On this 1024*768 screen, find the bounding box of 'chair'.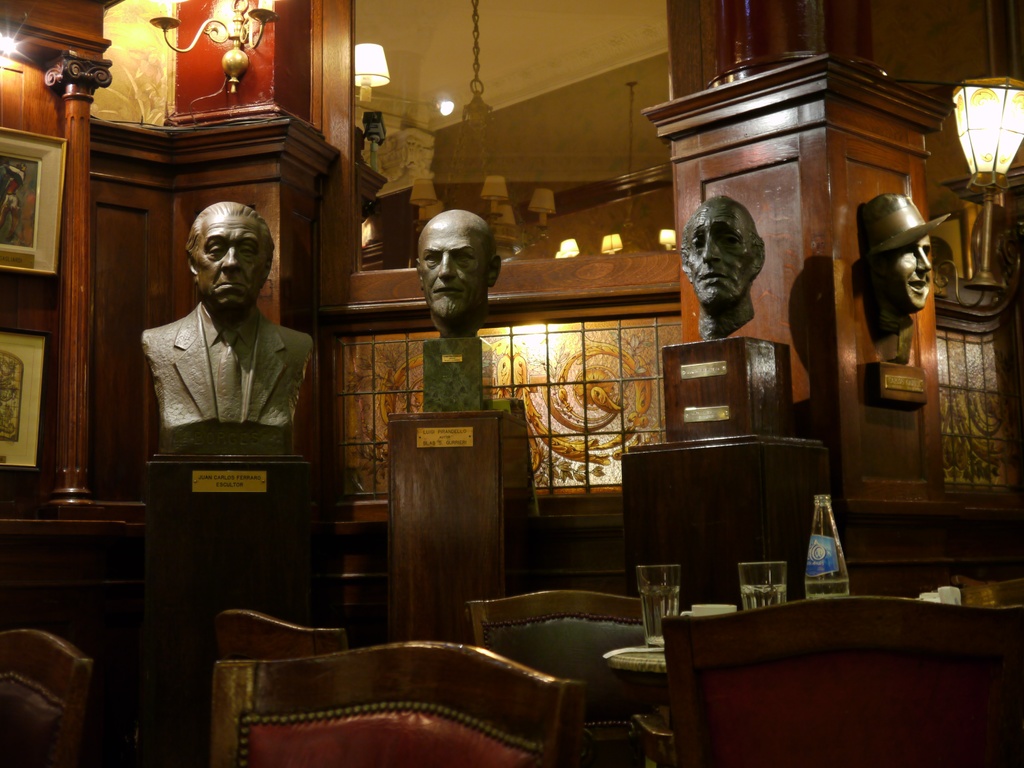
Bounding box: {"left": 0, "top": 630, "right": 91, "bottom": 767}.
